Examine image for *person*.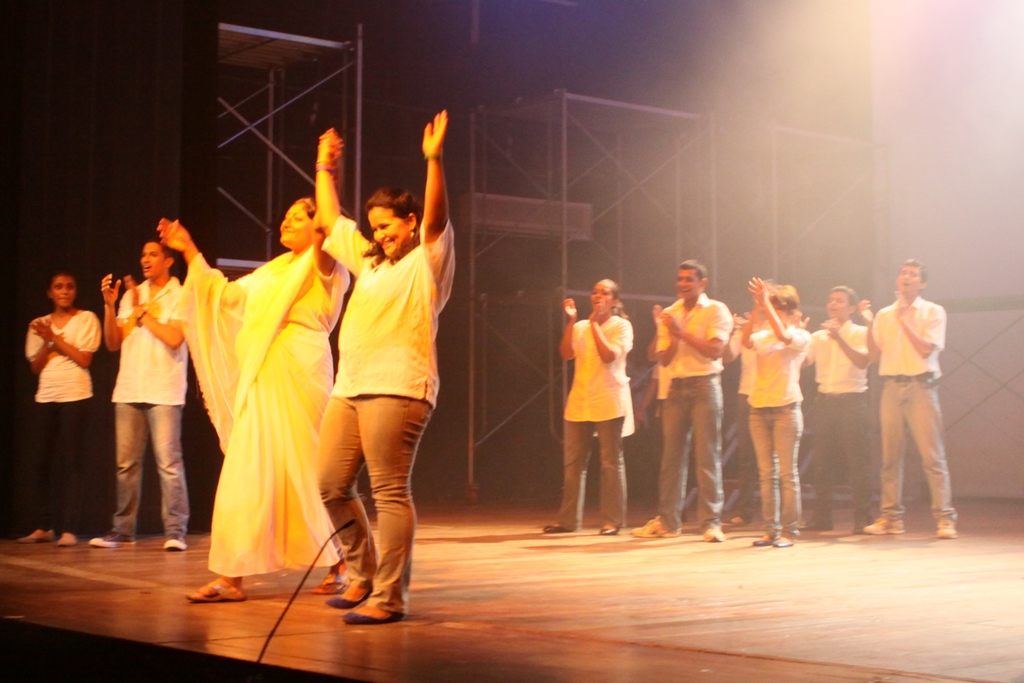
Examination result: <box>540,278,630,536</box>.
